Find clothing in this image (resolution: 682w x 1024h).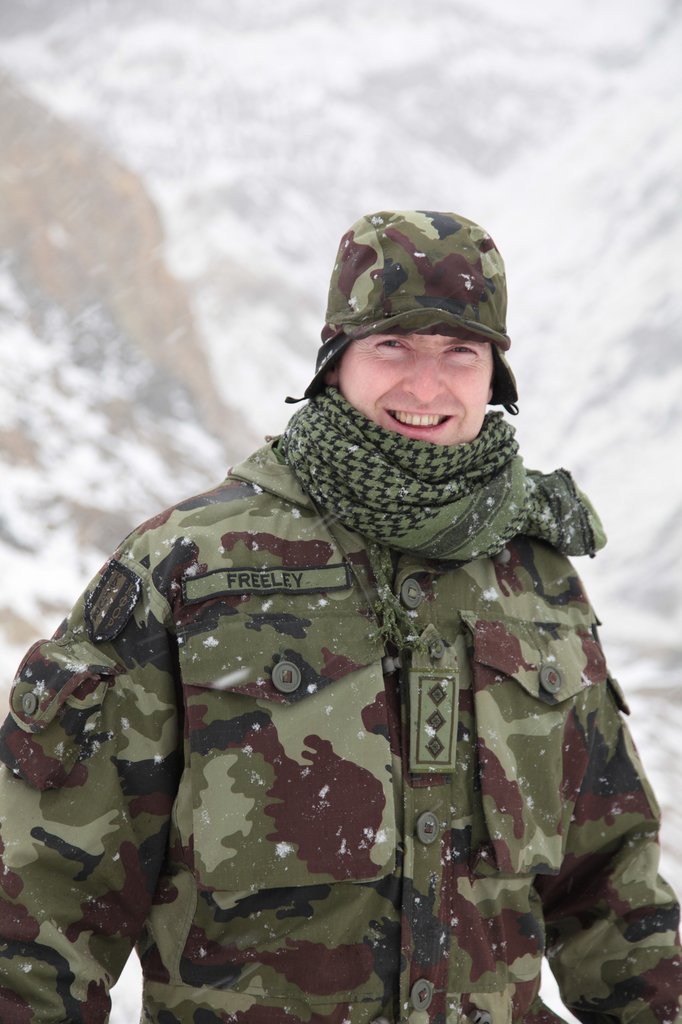
[left=0, top=300, right=659, bottom=1022].
